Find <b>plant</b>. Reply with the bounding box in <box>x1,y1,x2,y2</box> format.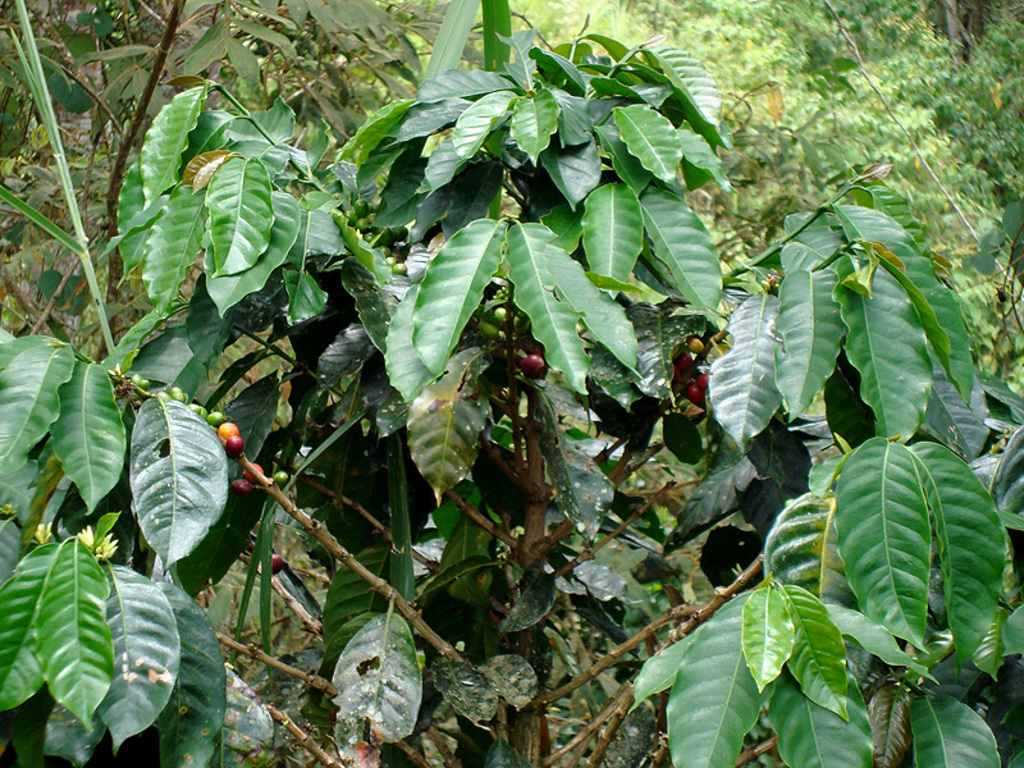
<box>503,0,1023,399</box>.
